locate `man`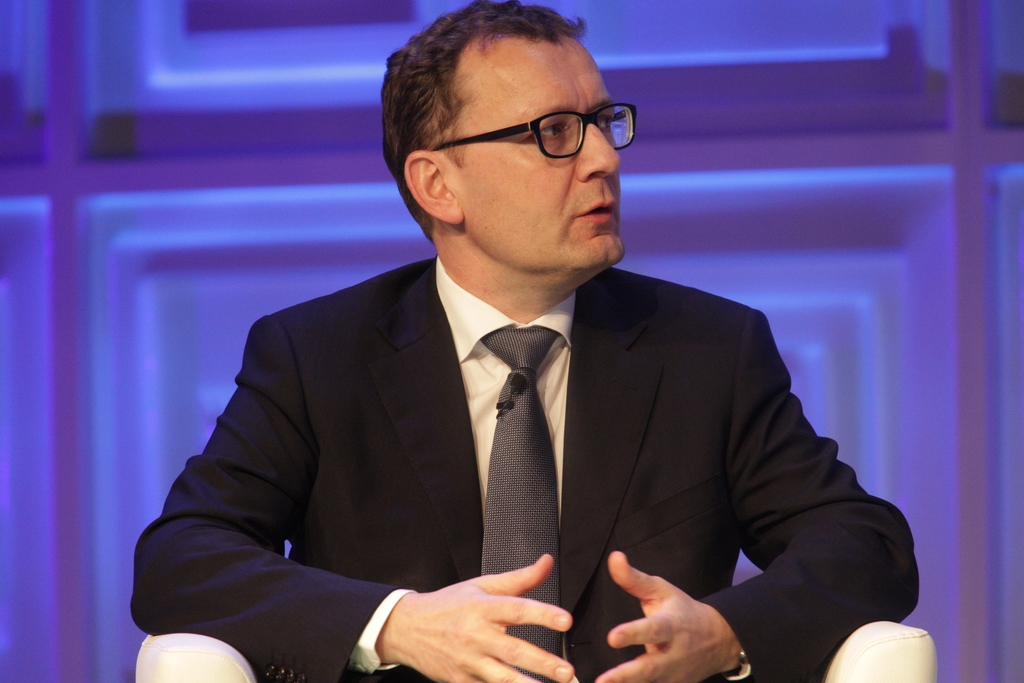
[left=150, top=44, right=874, bottom=671]
